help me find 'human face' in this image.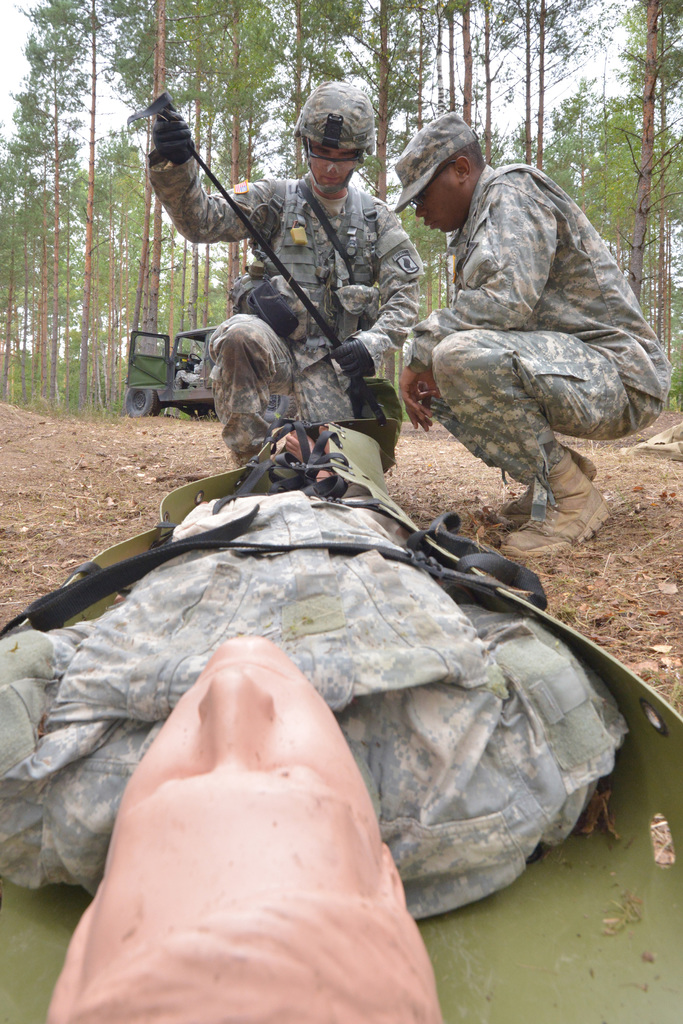
Found it: 413, 163, 470, 231.
